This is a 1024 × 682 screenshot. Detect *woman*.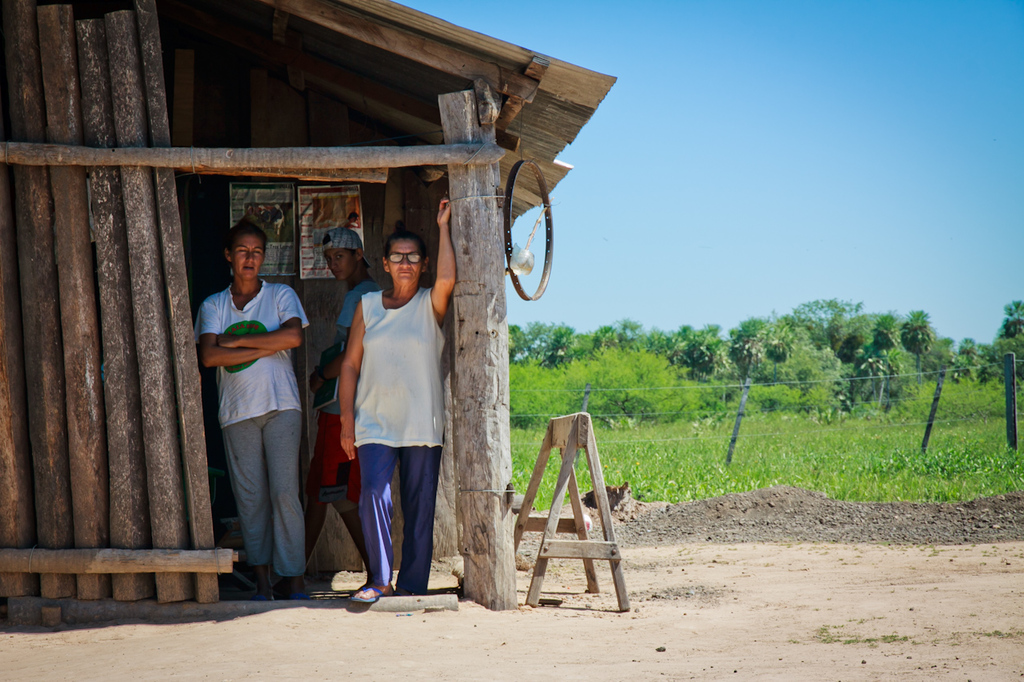
select_region(321, 210, 442, 604).
